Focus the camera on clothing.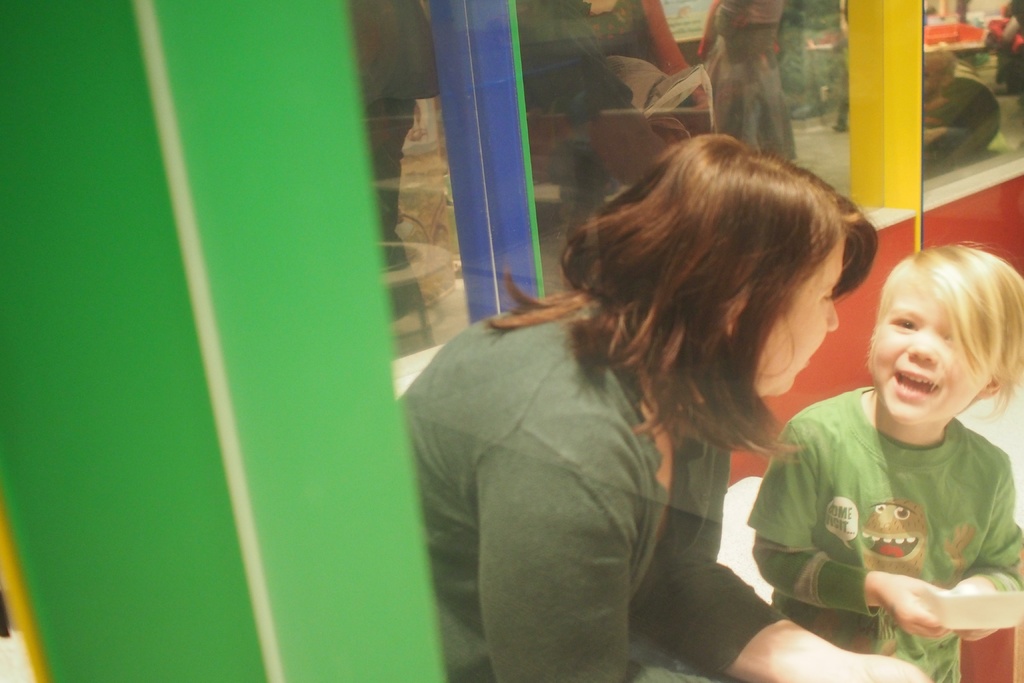
Focus region: detection(771, 366, 1018, 654).
